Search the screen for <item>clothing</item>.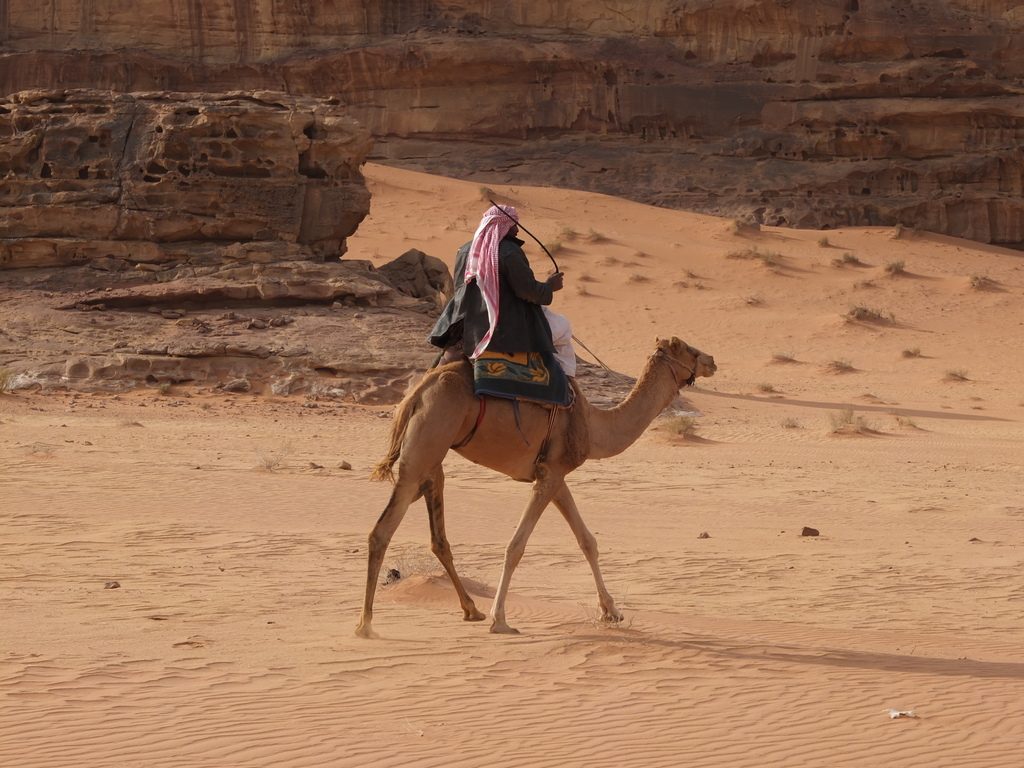
Found at rect(436, 237, 572, 374).
